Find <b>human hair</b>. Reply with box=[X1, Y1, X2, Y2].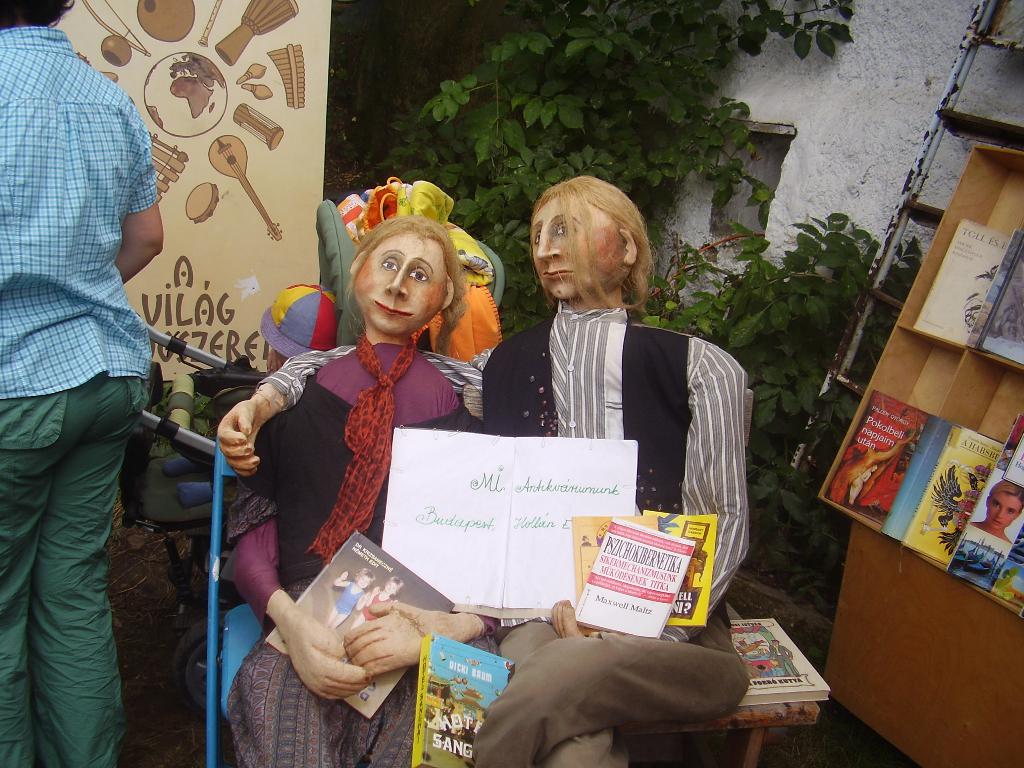
box=[348, 213, 467, 360].
